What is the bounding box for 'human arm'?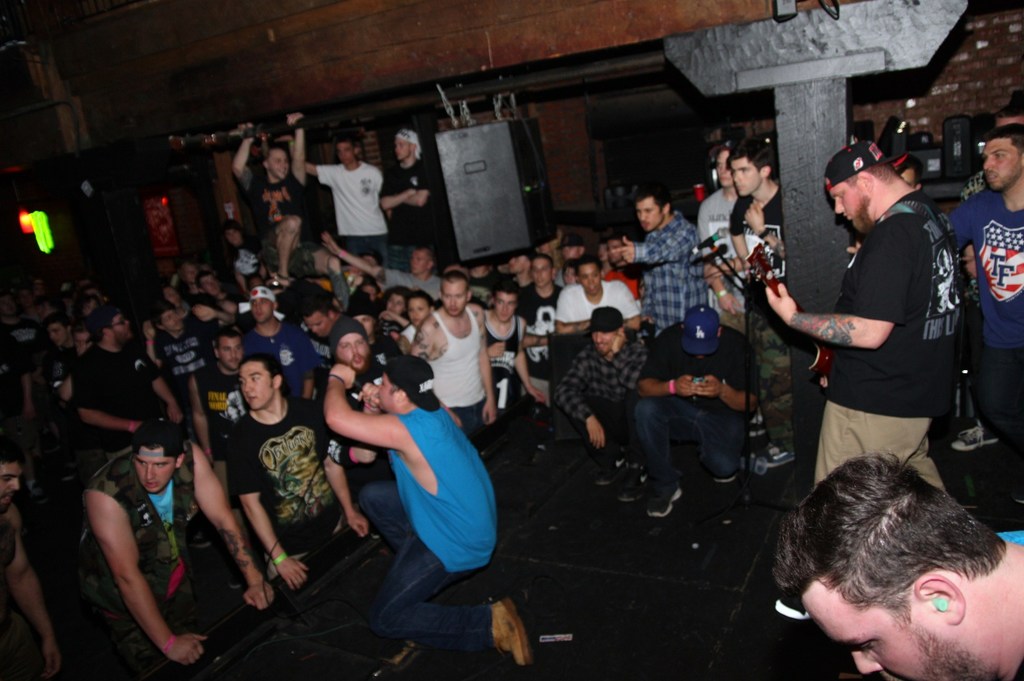
[950, 202, 976, 247].
